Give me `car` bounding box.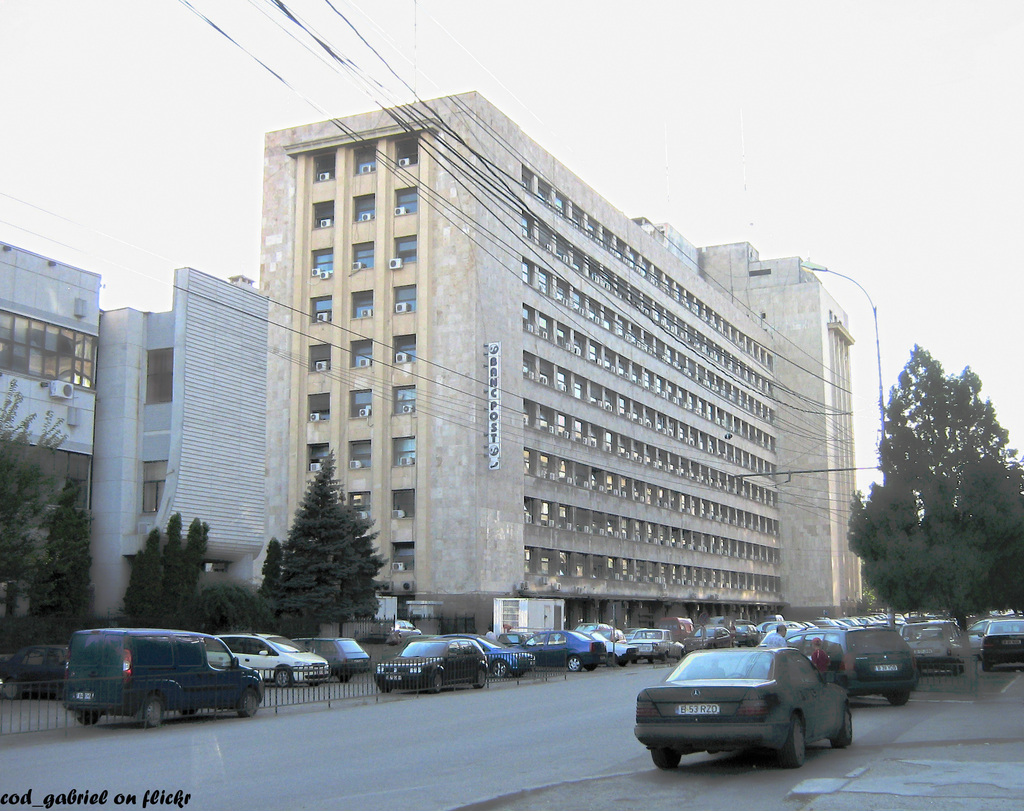
l=291, t=636, r=371, b=682.
